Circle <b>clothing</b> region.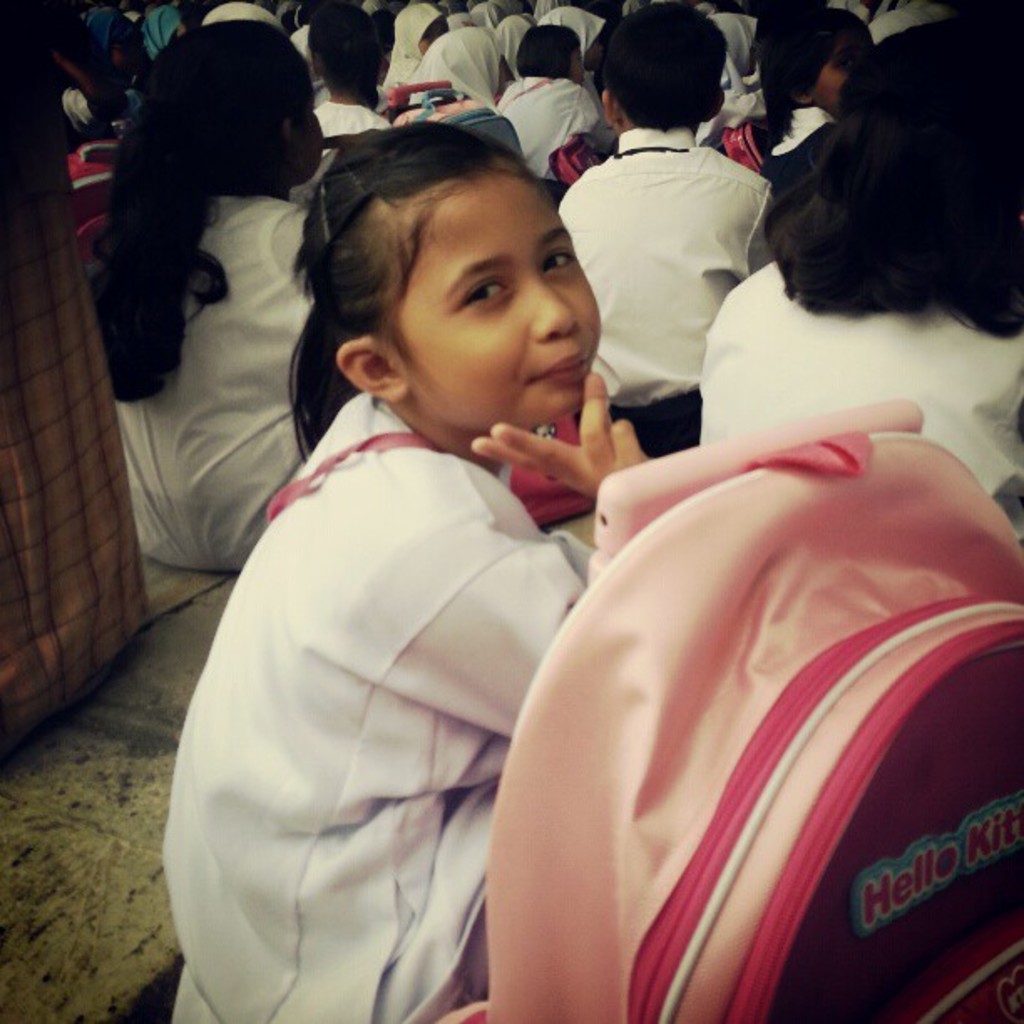
Region: locate(303, 97, 392, 207).
